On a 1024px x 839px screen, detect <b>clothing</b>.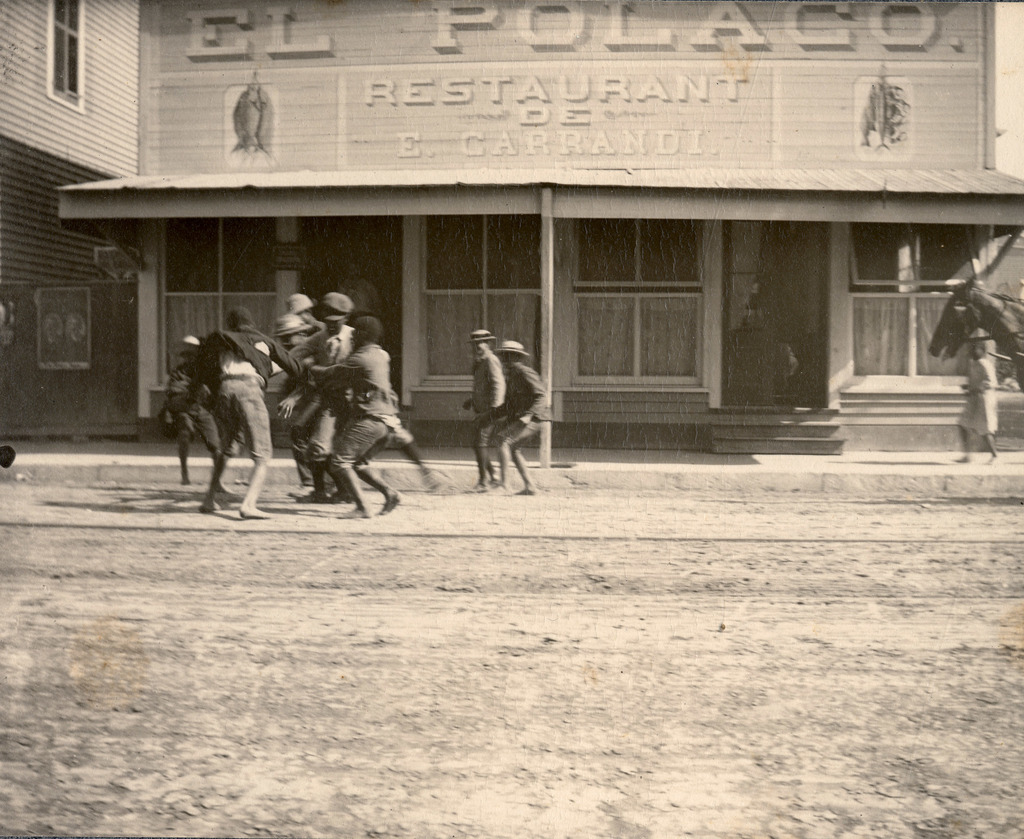
[left=309, top=340, right=410, bottom=475].
